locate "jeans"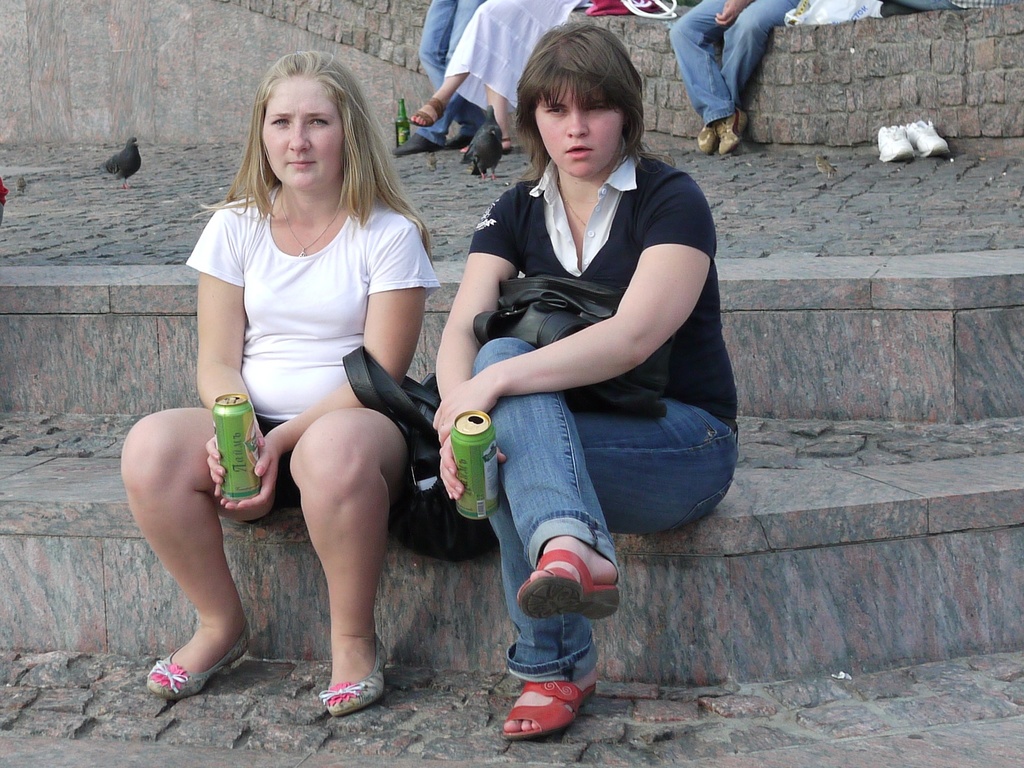
[left=496, top=391, right=742, bottom=684]
